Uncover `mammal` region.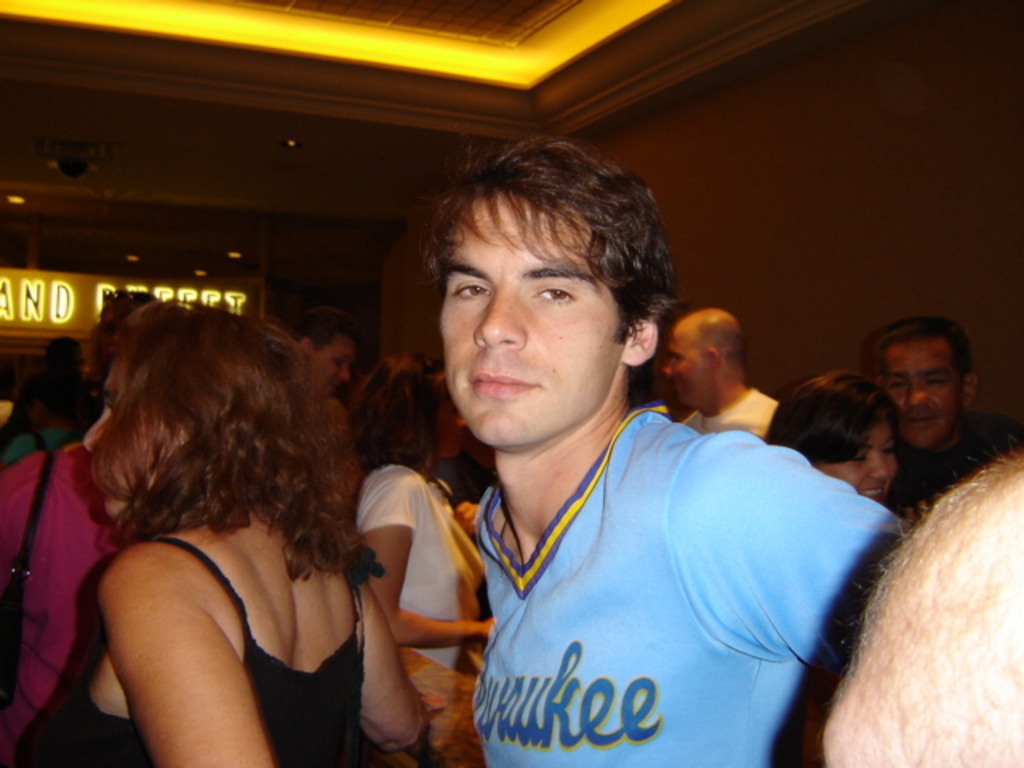
Uncovered: box(354, 344, 501, 675).
